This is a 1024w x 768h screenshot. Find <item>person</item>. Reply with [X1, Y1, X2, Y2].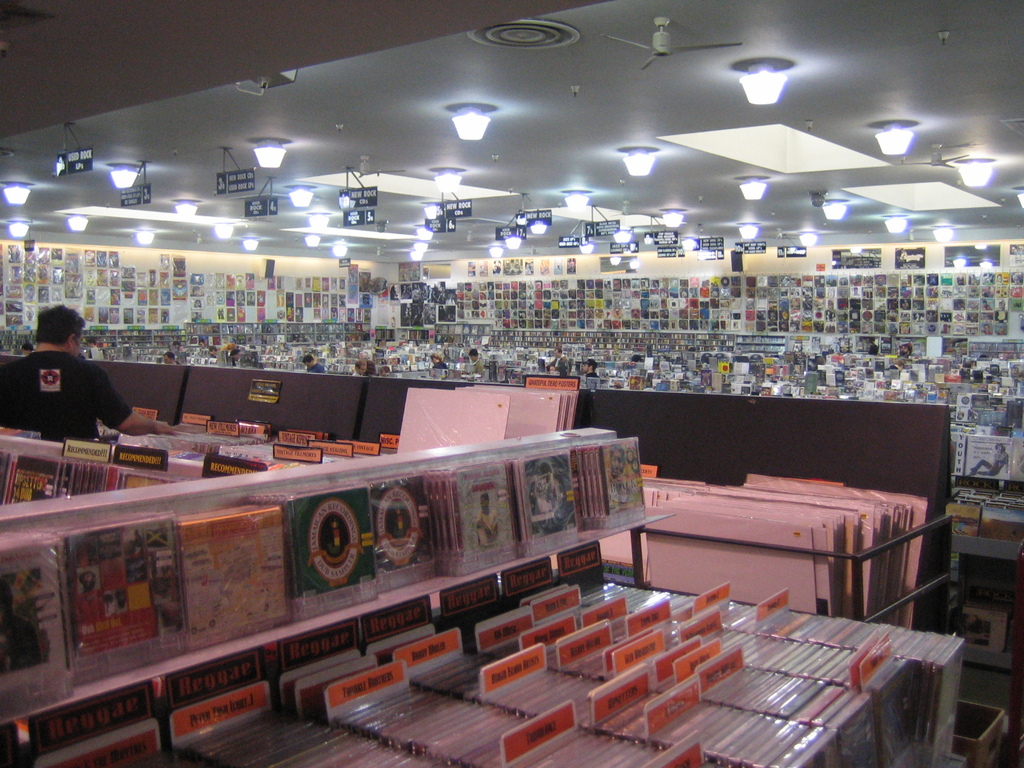
[20, 339, 36, 355].
